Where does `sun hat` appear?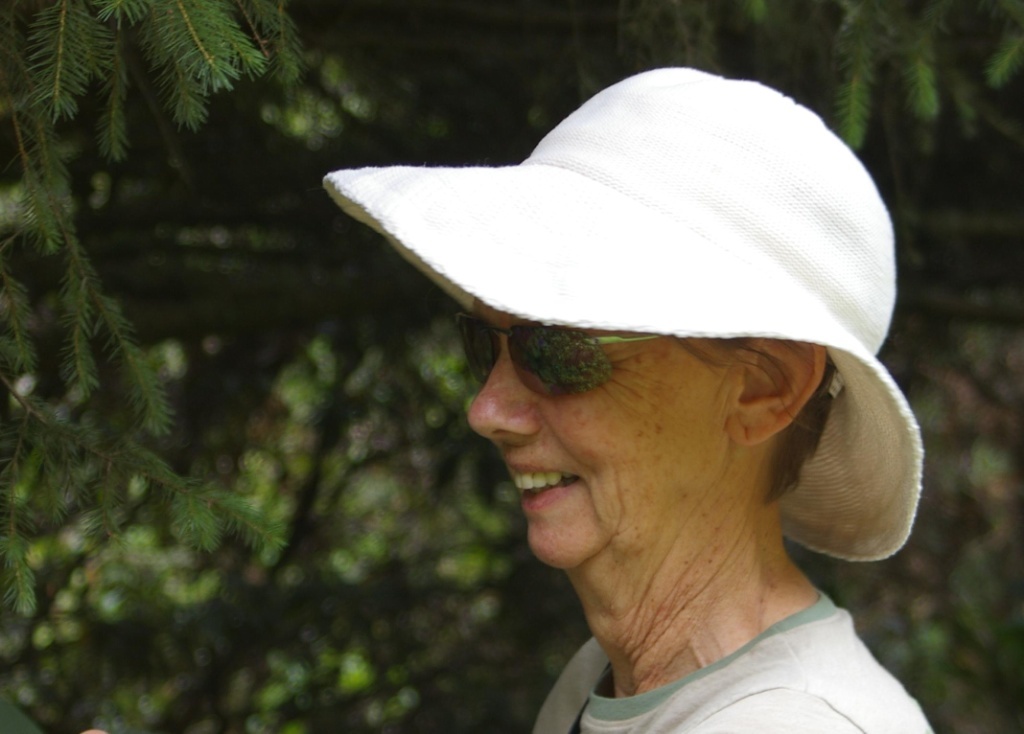
Appears at <box>312,53,929,582</box>.
